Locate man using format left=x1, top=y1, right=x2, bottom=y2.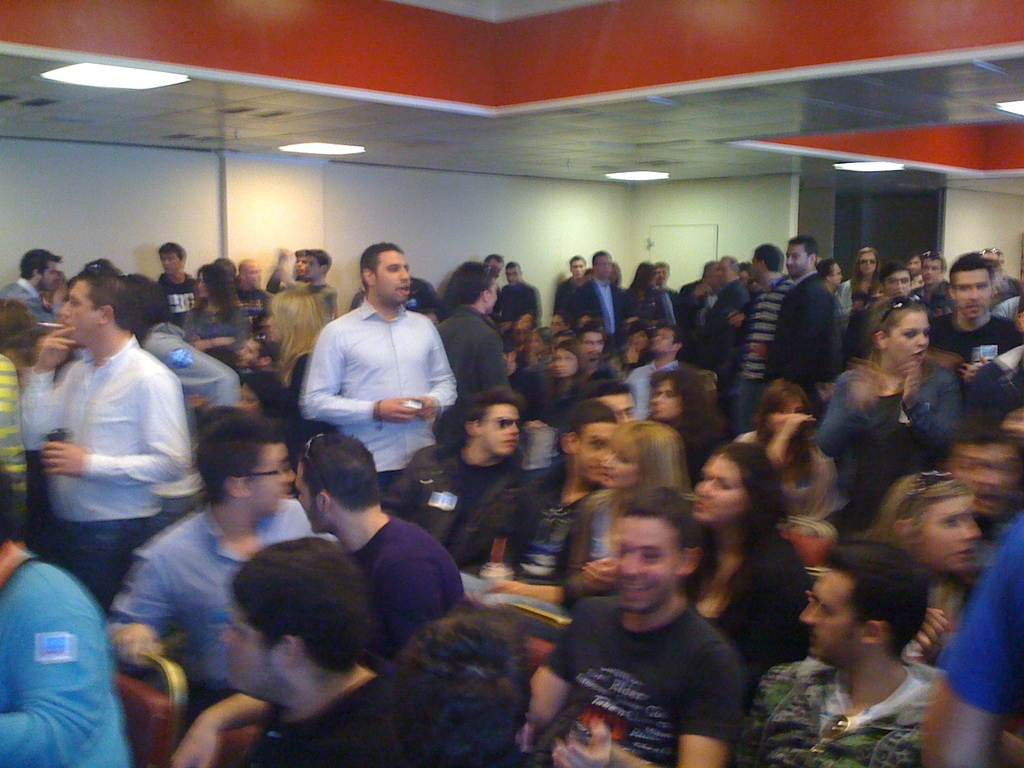
left=156, top=239, right=202, bottom=320.
